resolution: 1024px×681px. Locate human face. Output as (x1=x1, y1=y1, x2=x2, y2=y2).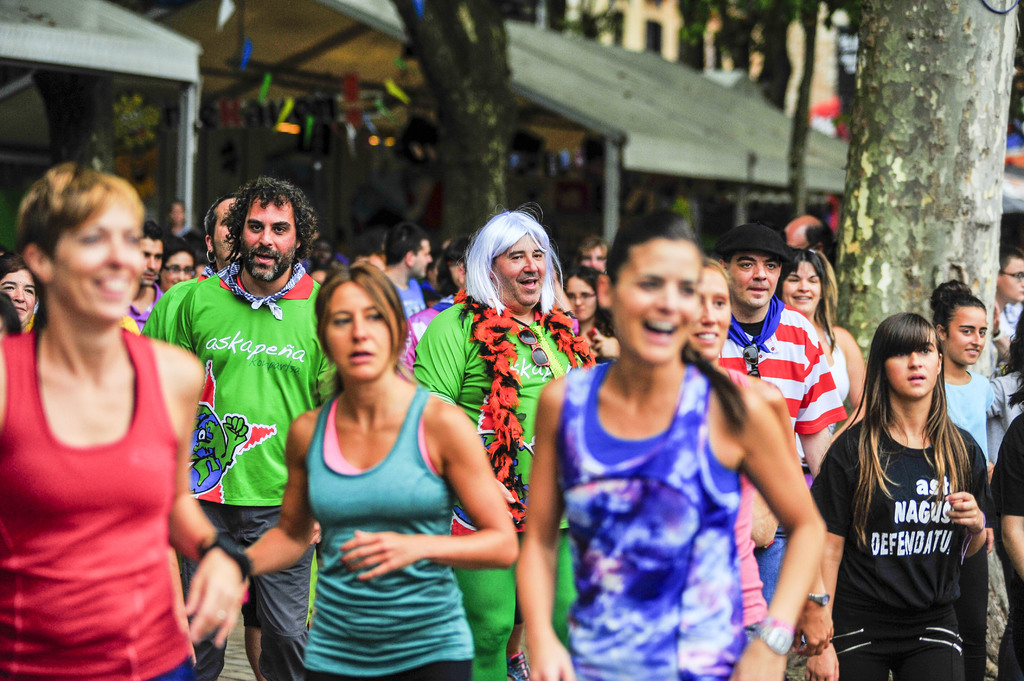
(x1=692, y1=267, x2=731, y2=358).
